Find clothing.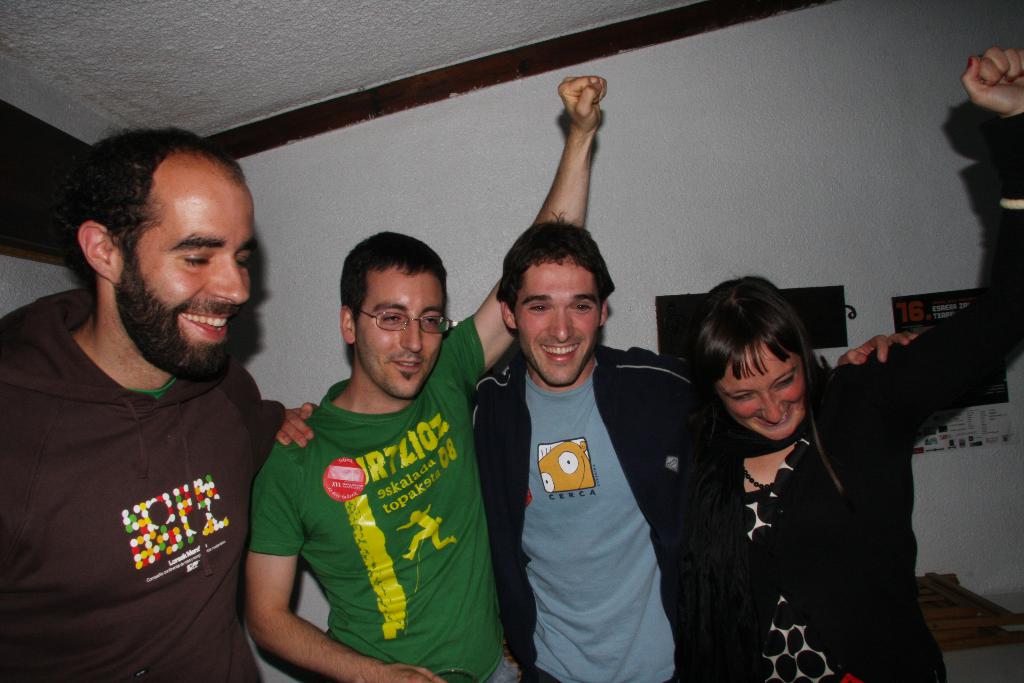
470 339 743 682.
